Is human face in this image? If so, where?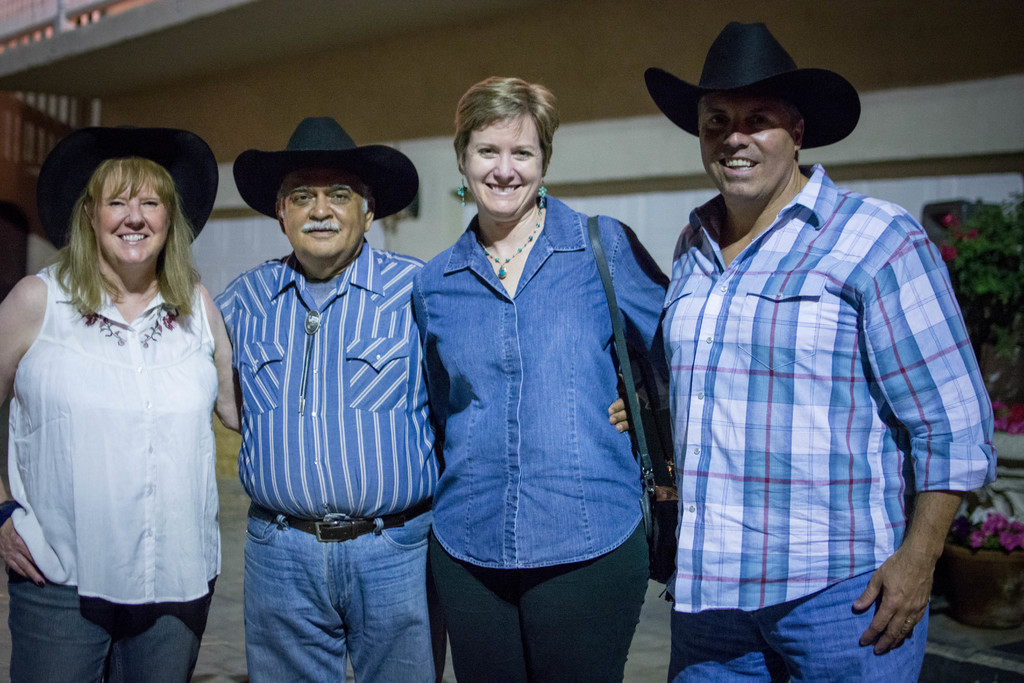
Yes, at l=282, t=173, r=366, b=257.
